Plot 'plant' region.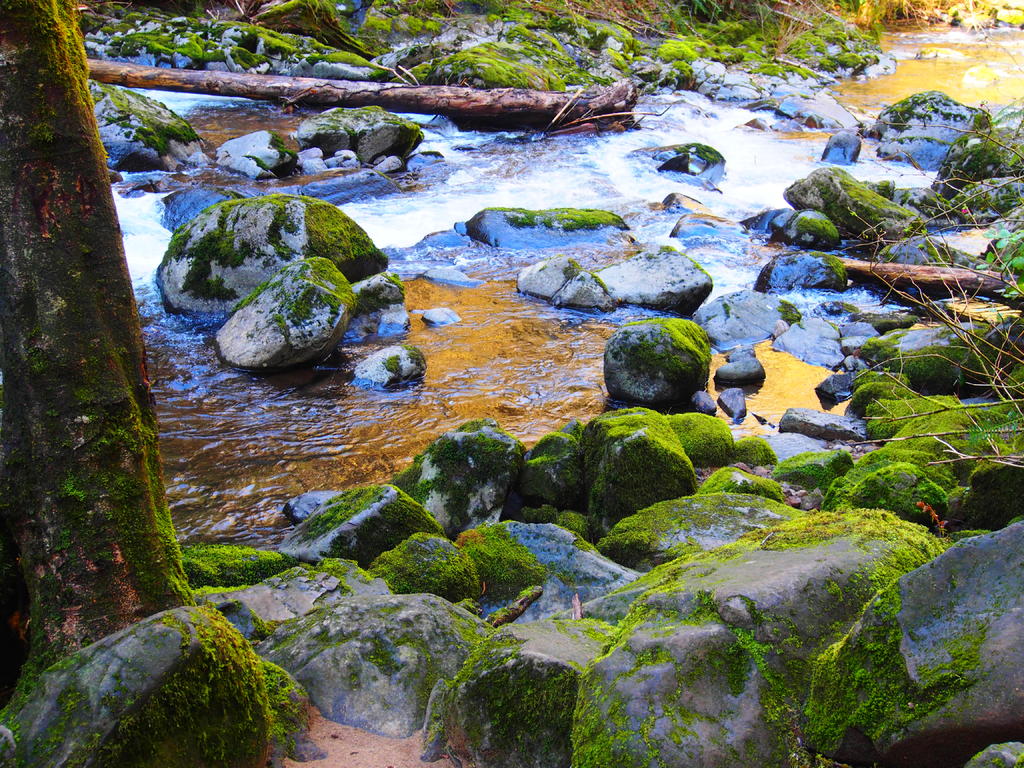
Plotted at (x1=774, y1=298, x2=803, y2=328).
